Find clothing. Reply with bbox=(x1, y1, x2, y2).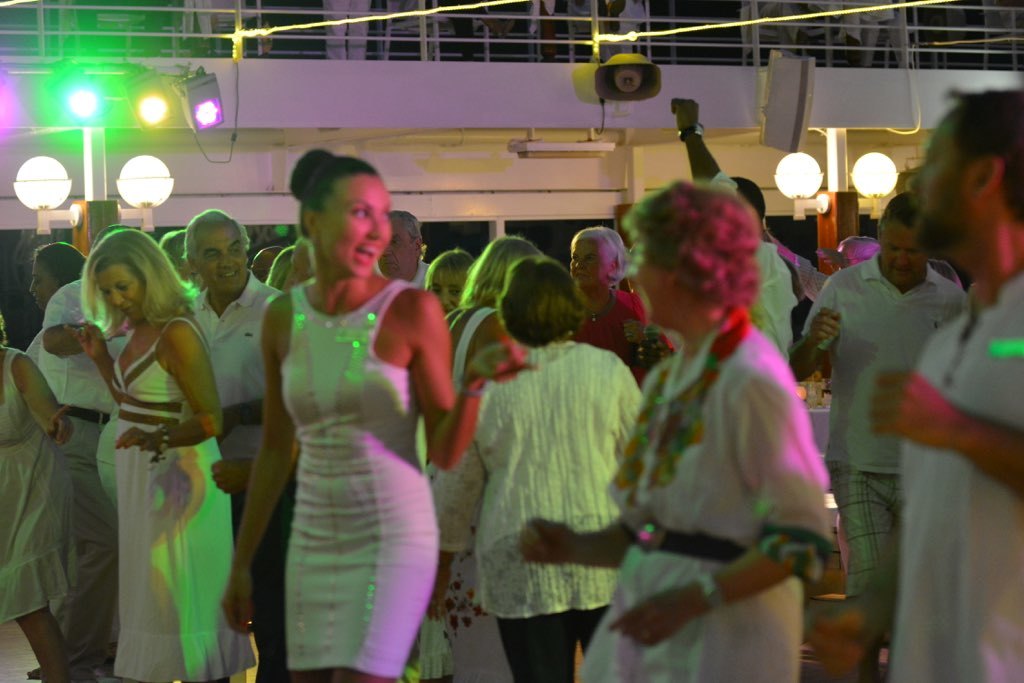
bbox=(110, 309, 263, 682).
